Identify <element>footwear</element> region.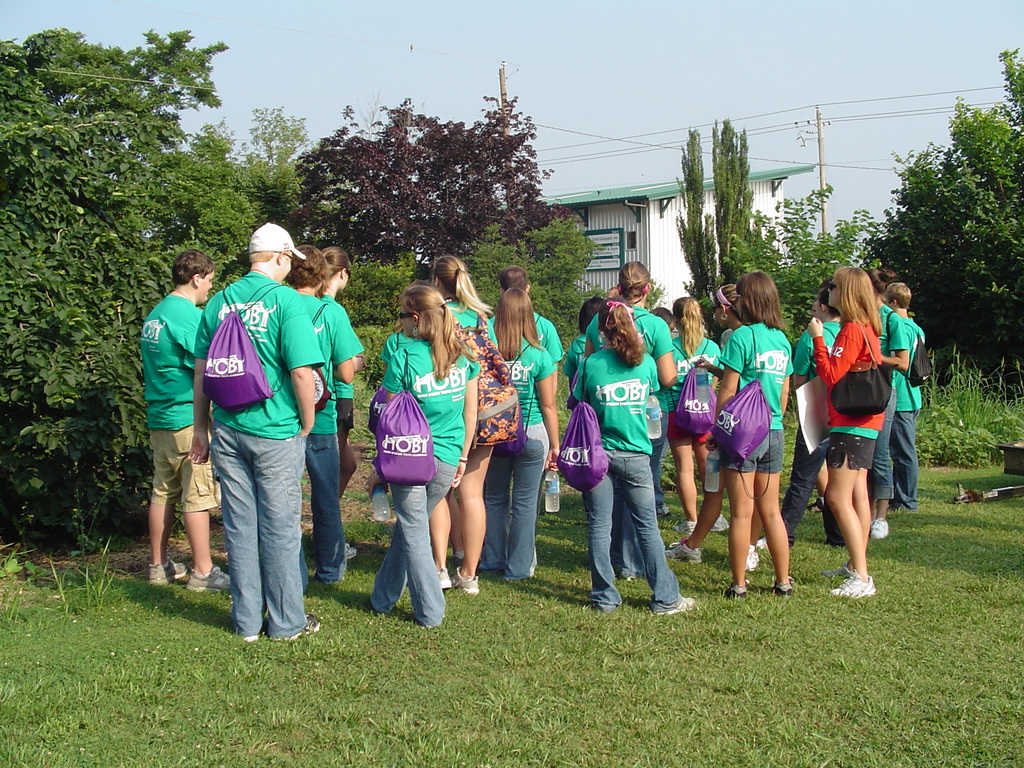
Region: x1=807, y1=499, x2=820, y2=515.
